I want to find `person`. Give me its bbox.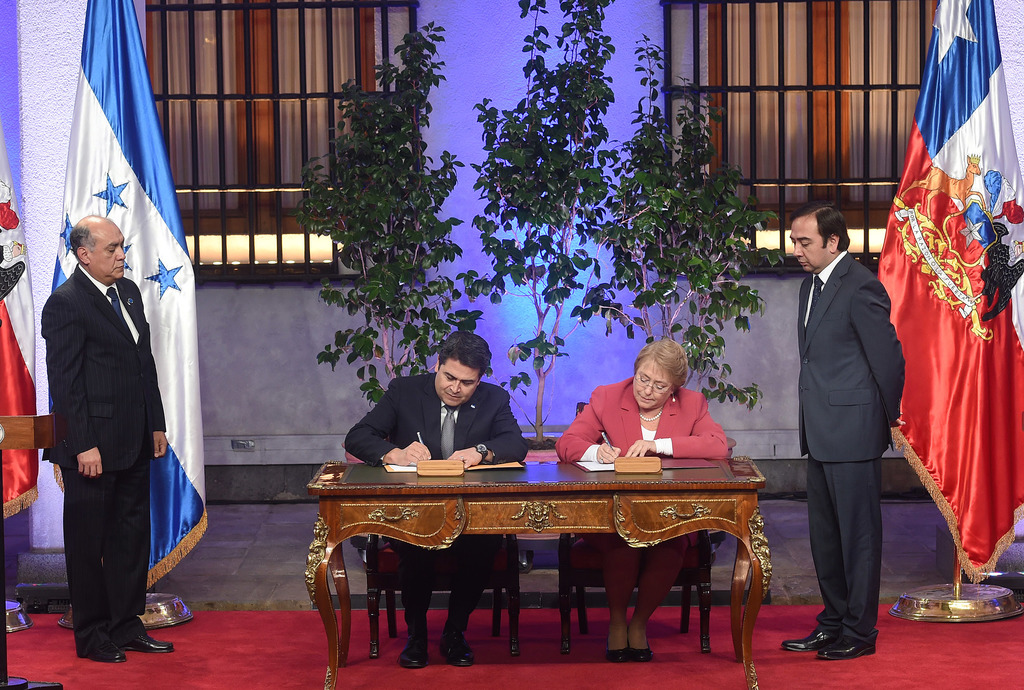
344,331,528,668.
